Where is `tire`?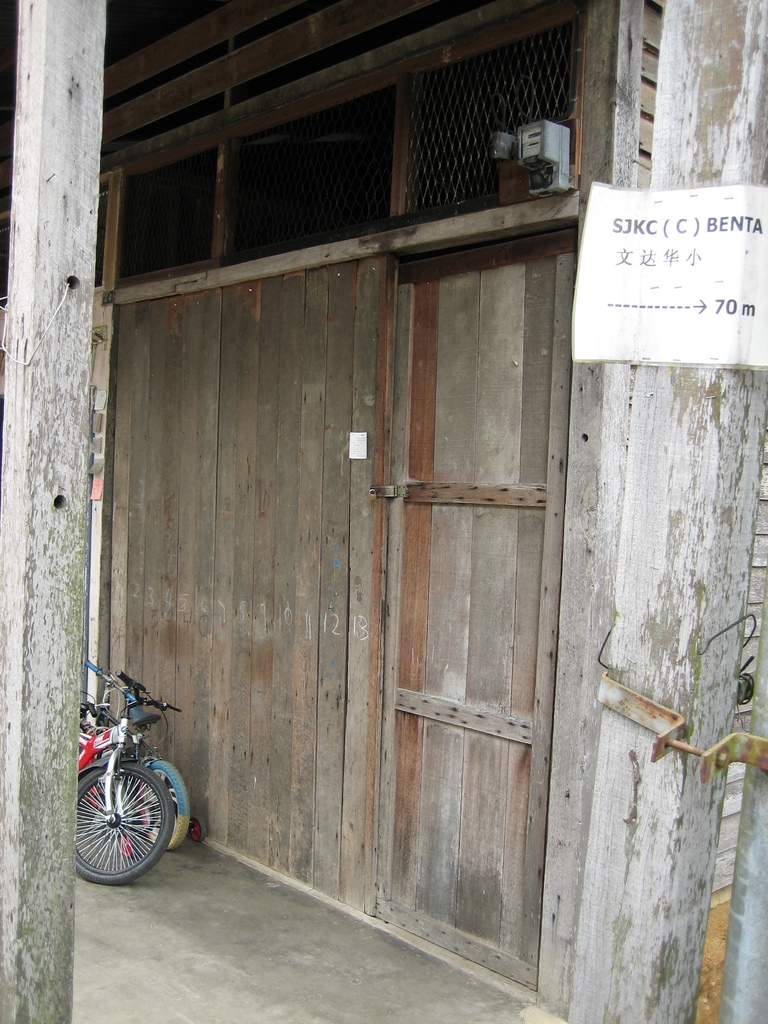
[79, 769, 177, 884].
